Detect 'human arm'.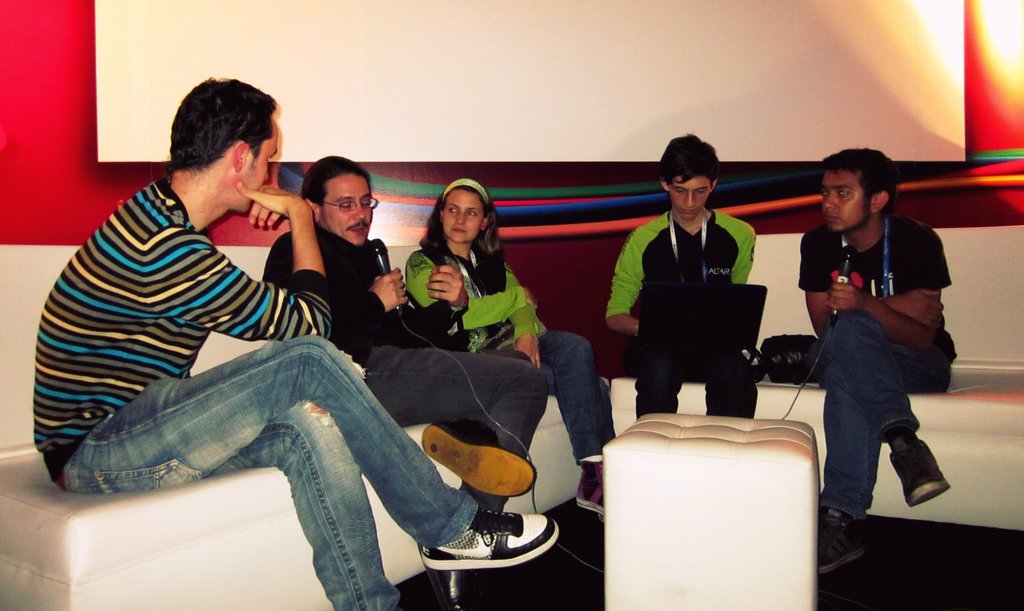
Detected at box=[795, 232, 936, 341].
